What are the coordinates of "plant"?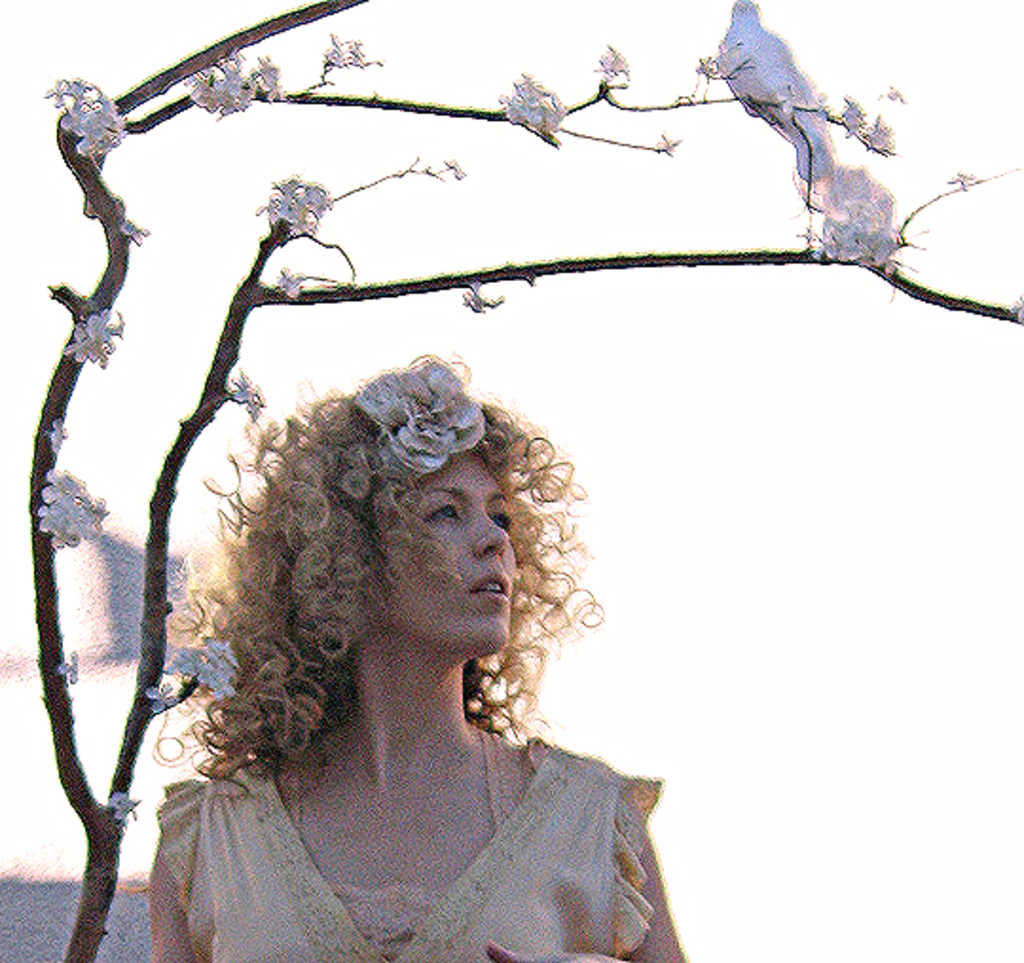
<region>351, 366, 489, 480</region>.
